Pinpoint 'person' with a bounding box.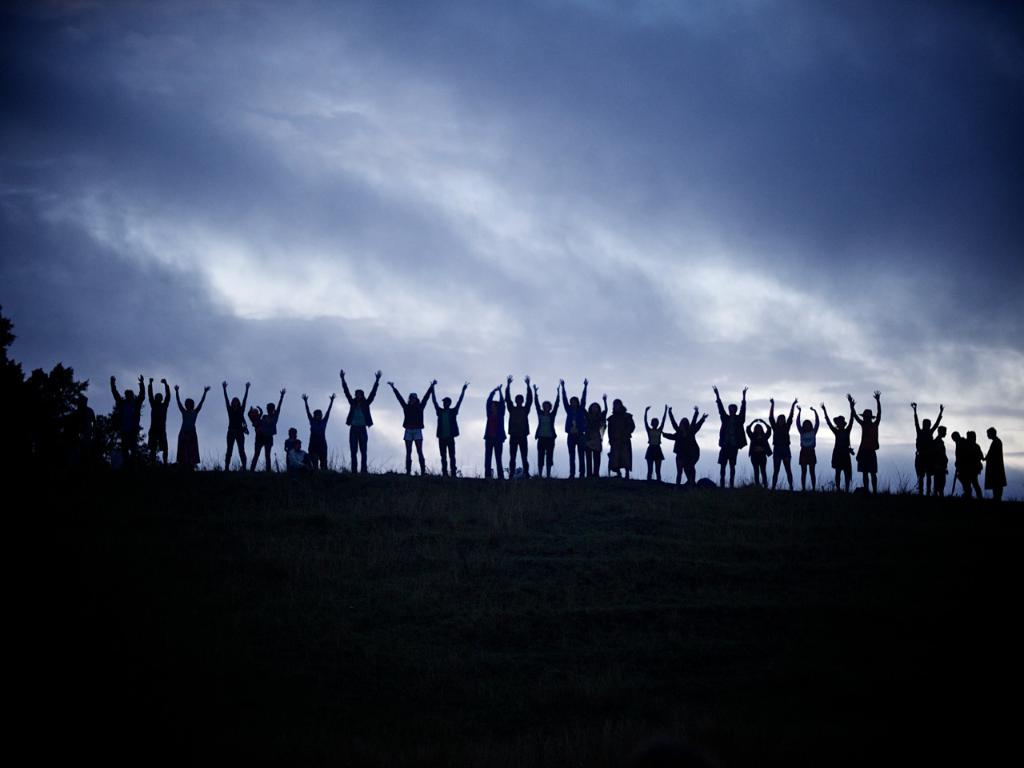
pyautogui.locateOnScreen(988, 418, 1006, 504).
